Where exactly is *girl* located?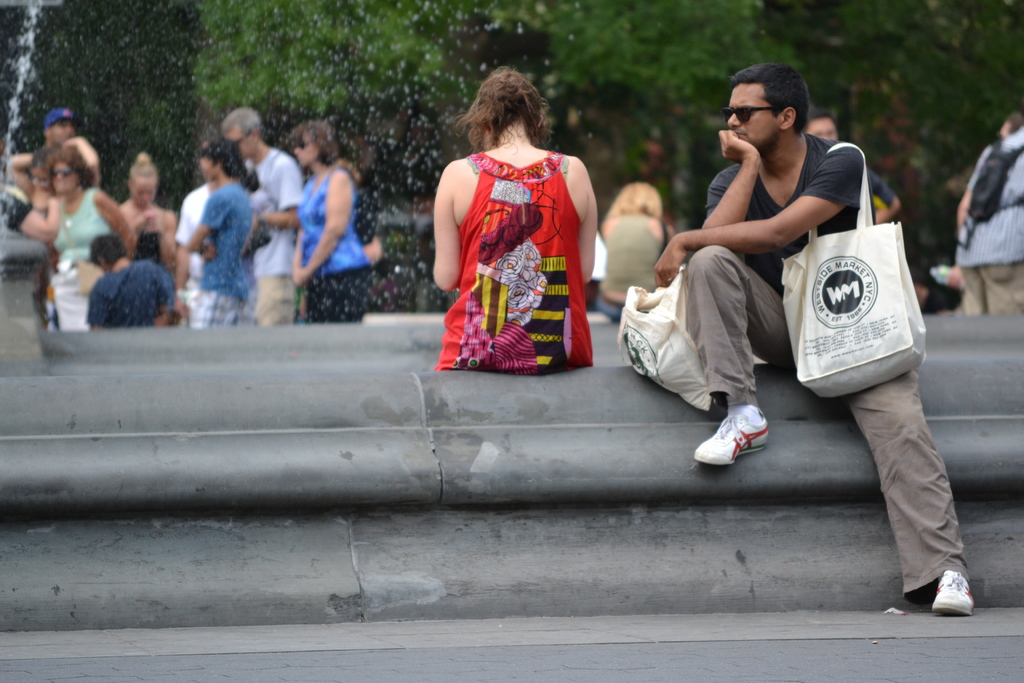
Its bounding box is region(118, 152, 177, 261).
